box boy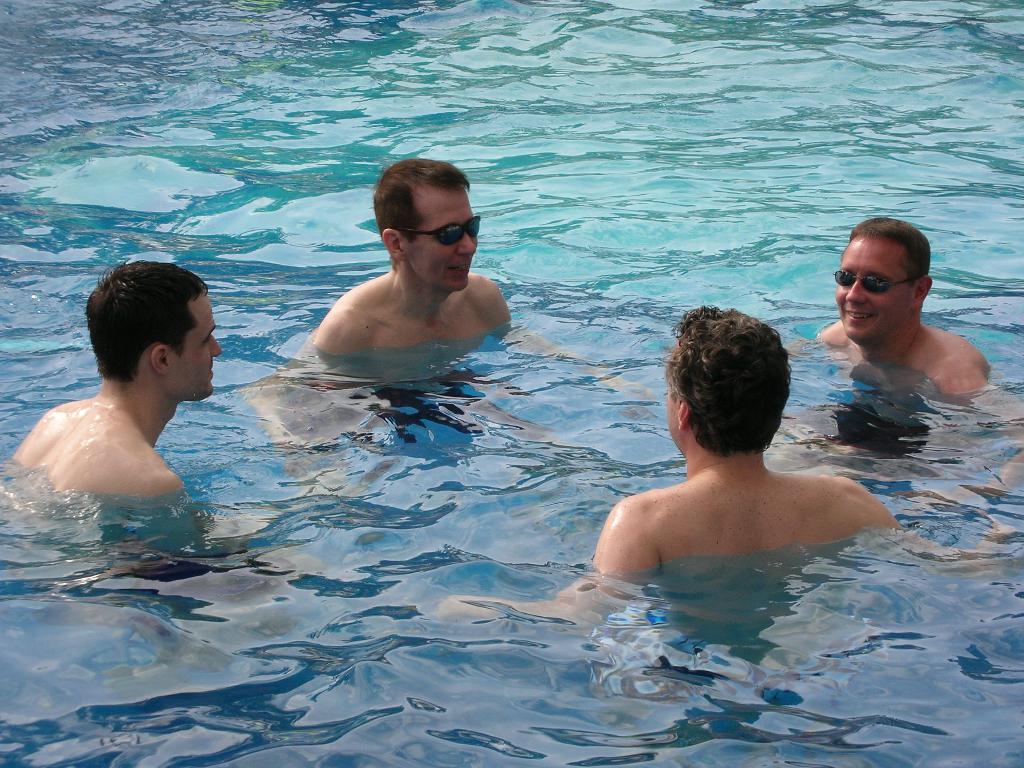
box(14, 260, 223, 494)
